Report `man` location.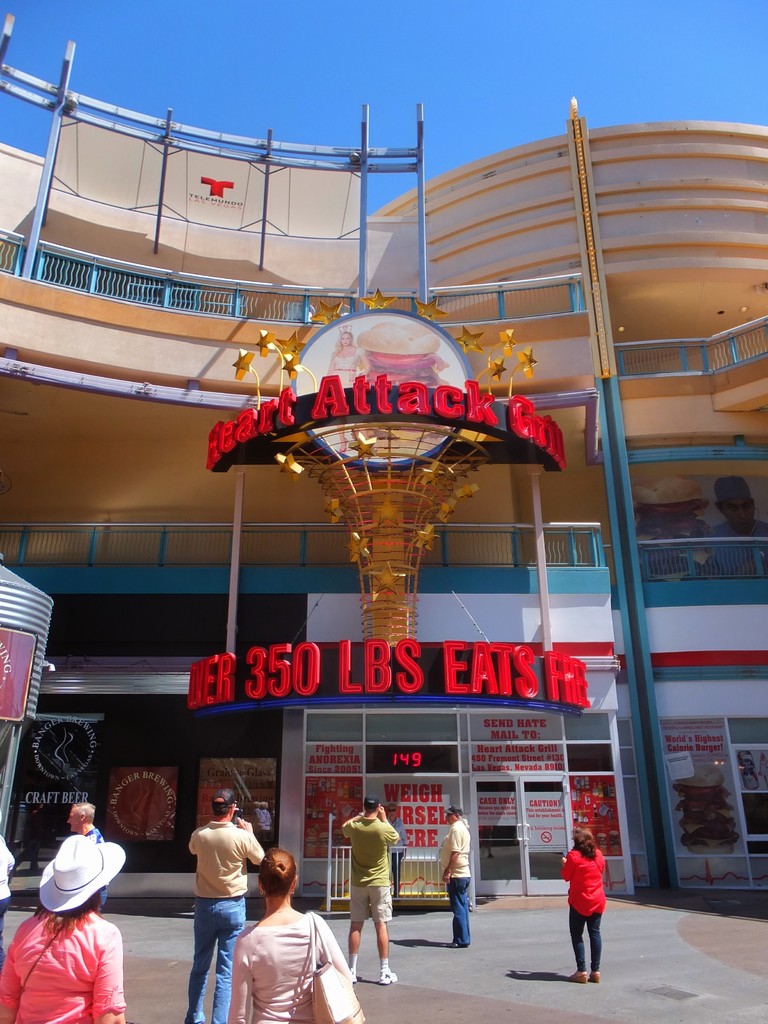
Report: box=[67, 803, 111, 925].
